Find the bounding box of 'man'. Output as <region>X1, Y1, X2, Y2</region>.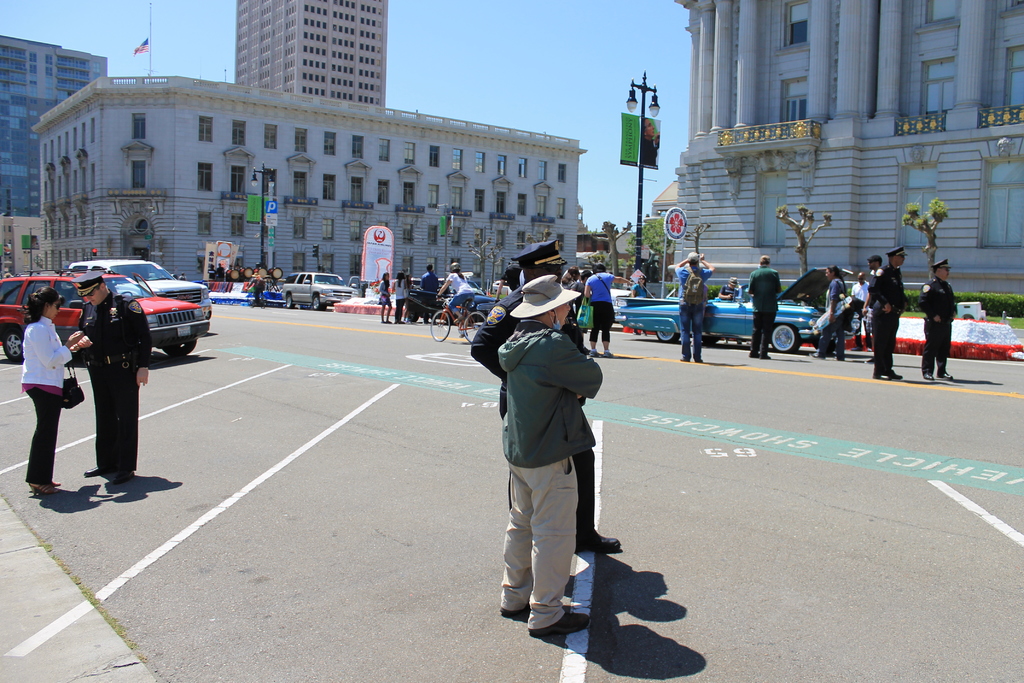
<region>866, 247, 906, 381</region>.
